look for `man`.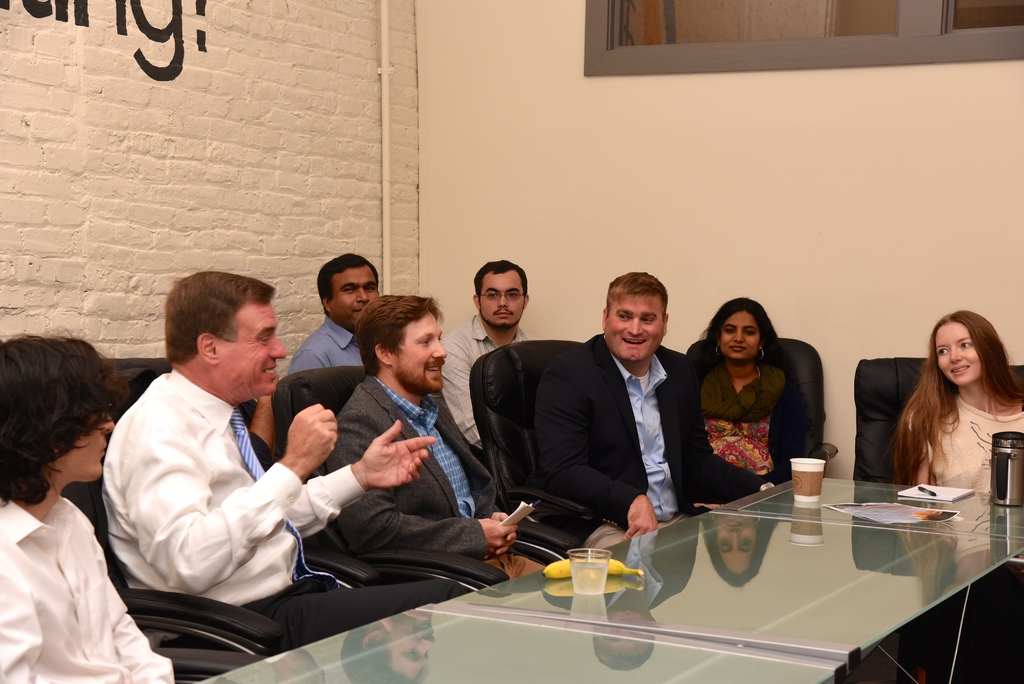
Found: [left=519, top=257, right=719, bottom=544].
